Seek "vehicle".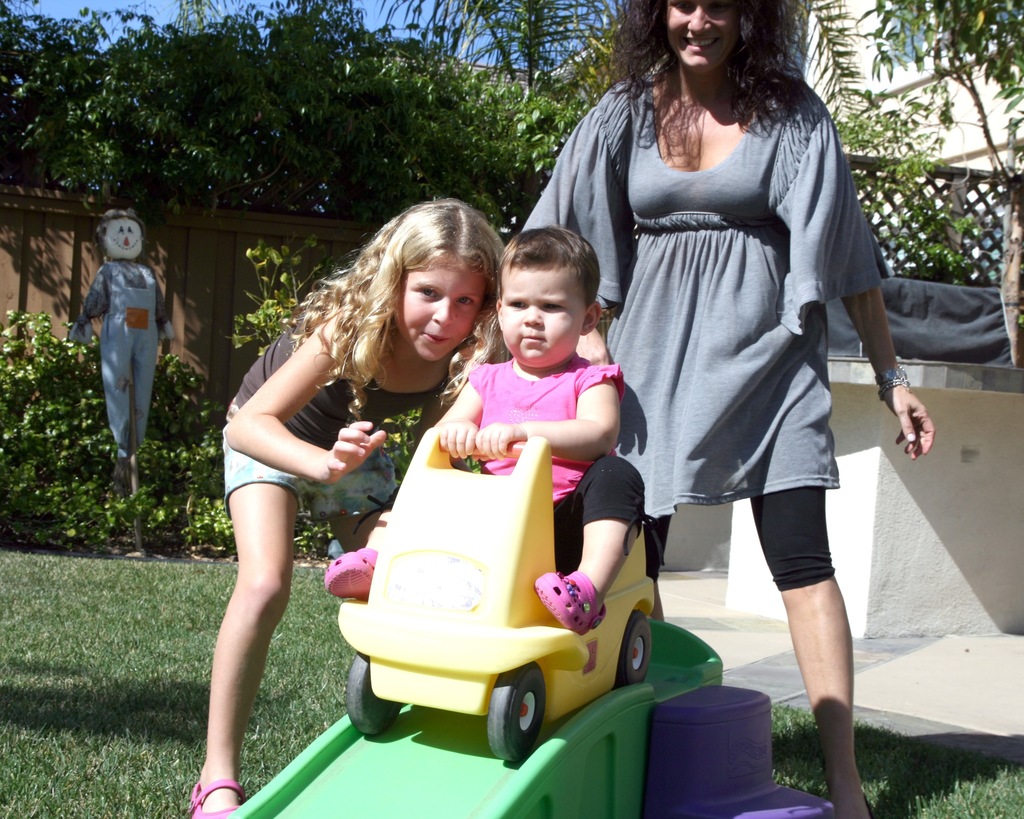
330, 421, 659, 766.
